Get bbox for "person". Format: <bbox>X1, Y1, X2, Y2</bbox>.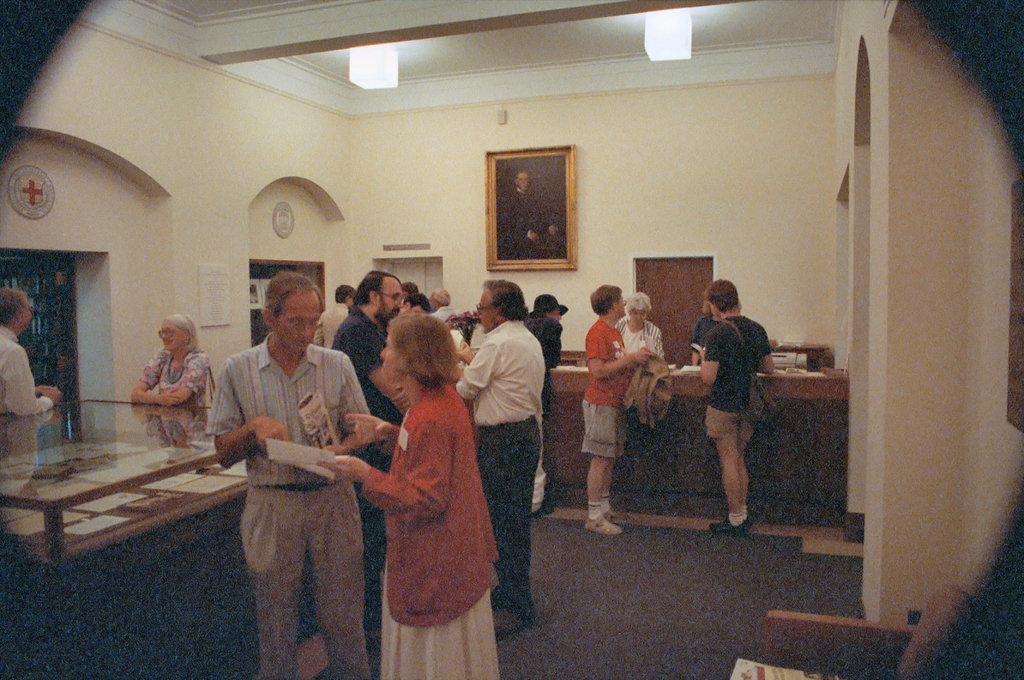
<bbox>493, 171, 562, 262</bbox>.
